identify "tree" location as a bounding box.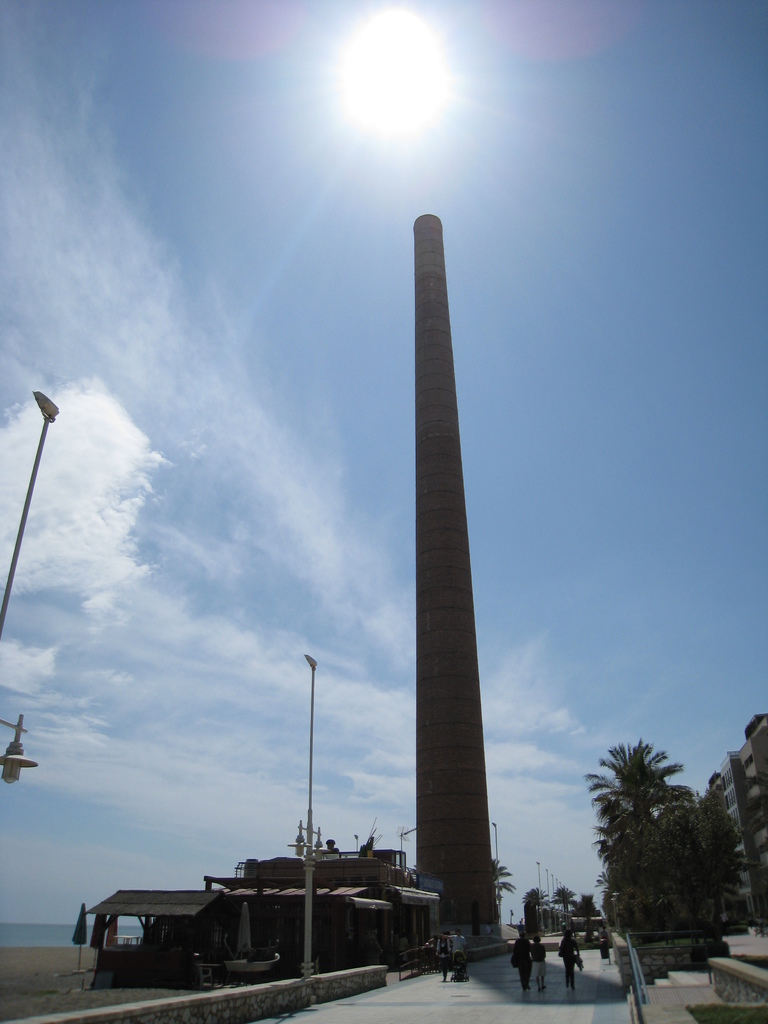
[527, 882, 555, 945].
